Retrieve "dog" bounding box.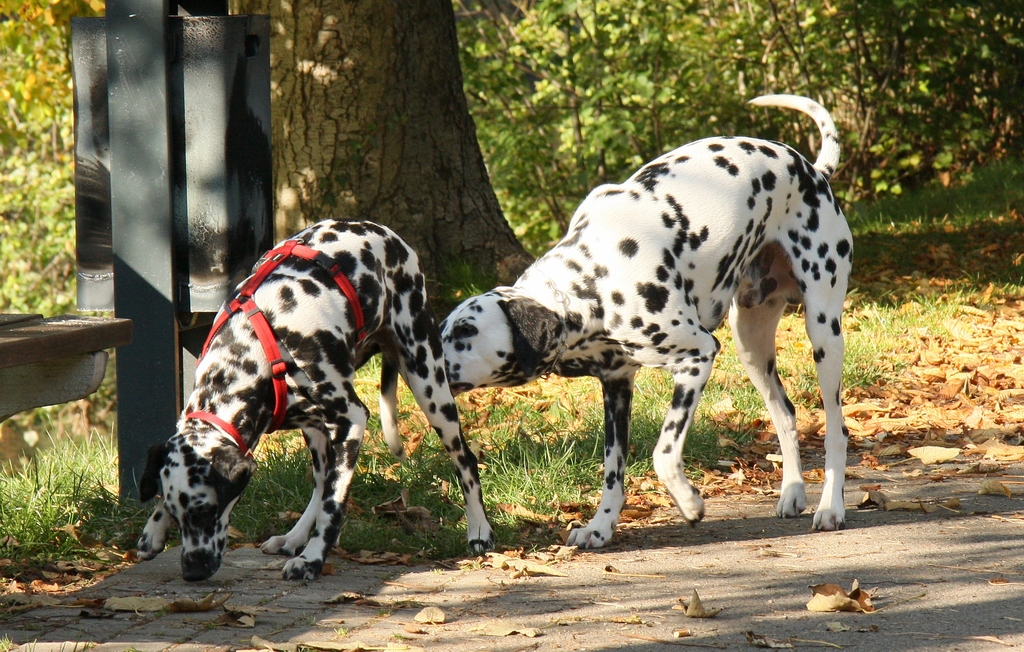
Bounding box: <box>131,219,495,583</box>.
